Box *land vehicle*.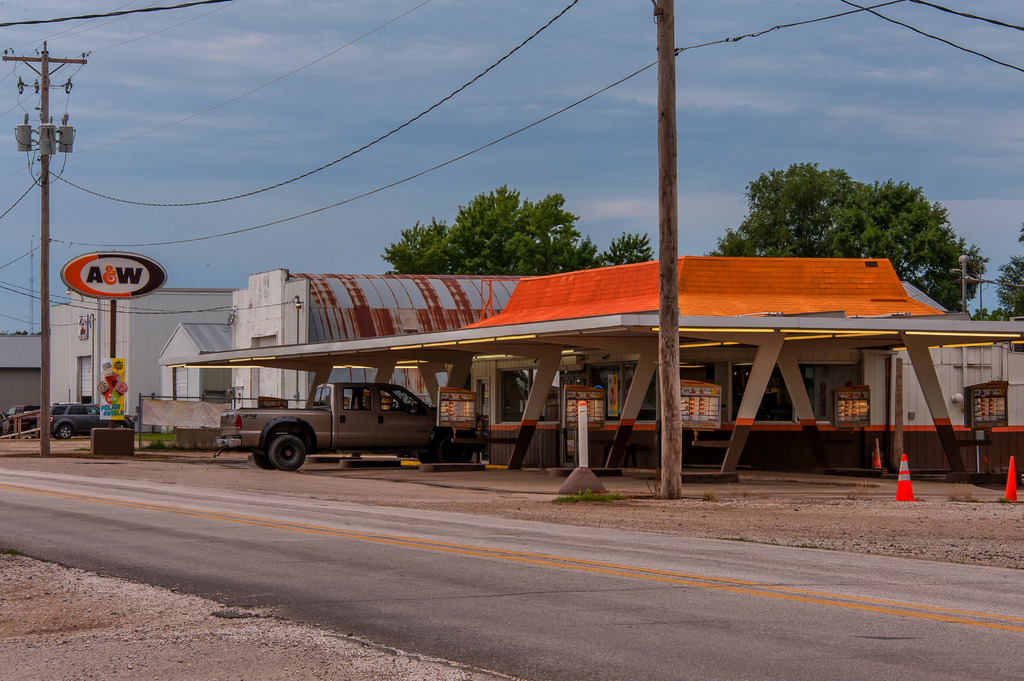
222/378/471/467.
